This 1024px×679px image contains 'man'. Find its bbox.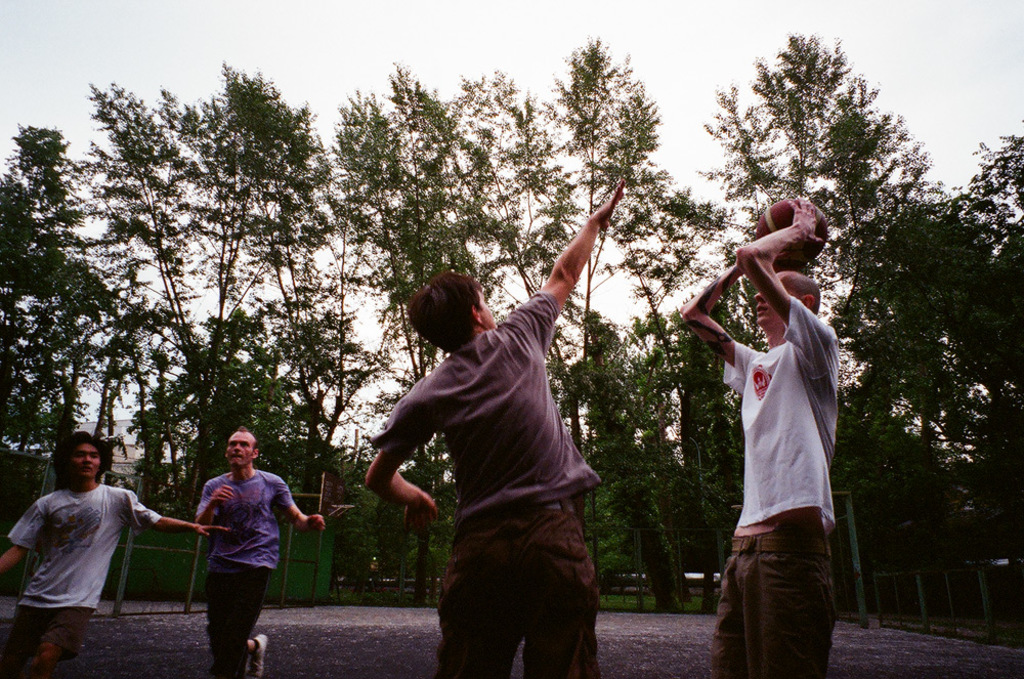
{"left": 0, "top": 429, "right": 226, "bottom": 678}.
